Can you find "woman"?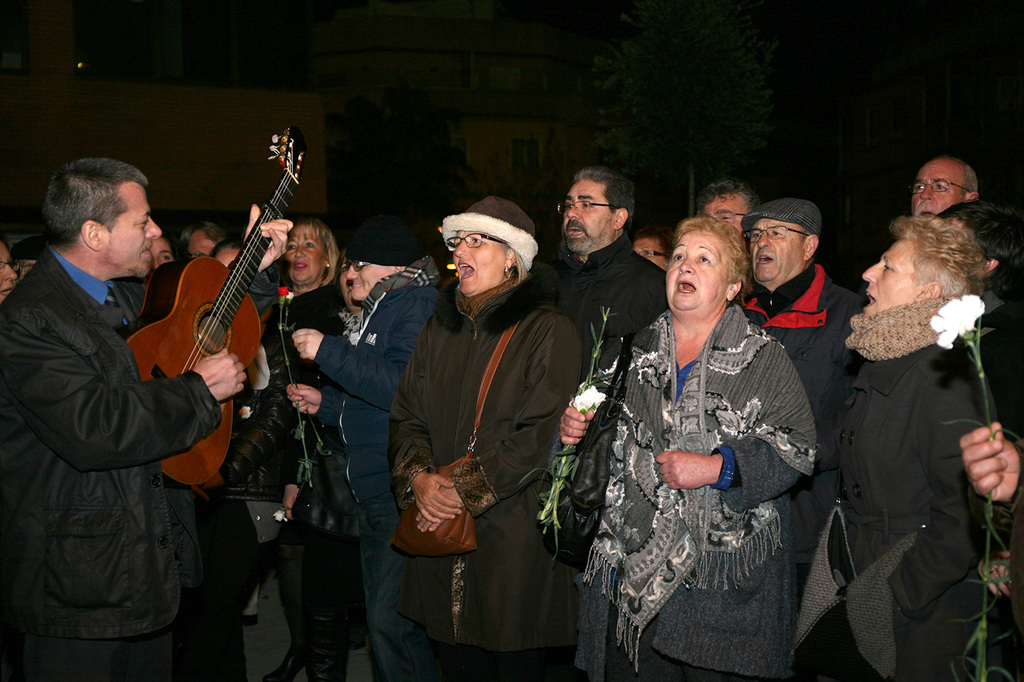
Yes, bounding box: (left=388, top=194, right=586, bottom=681).
